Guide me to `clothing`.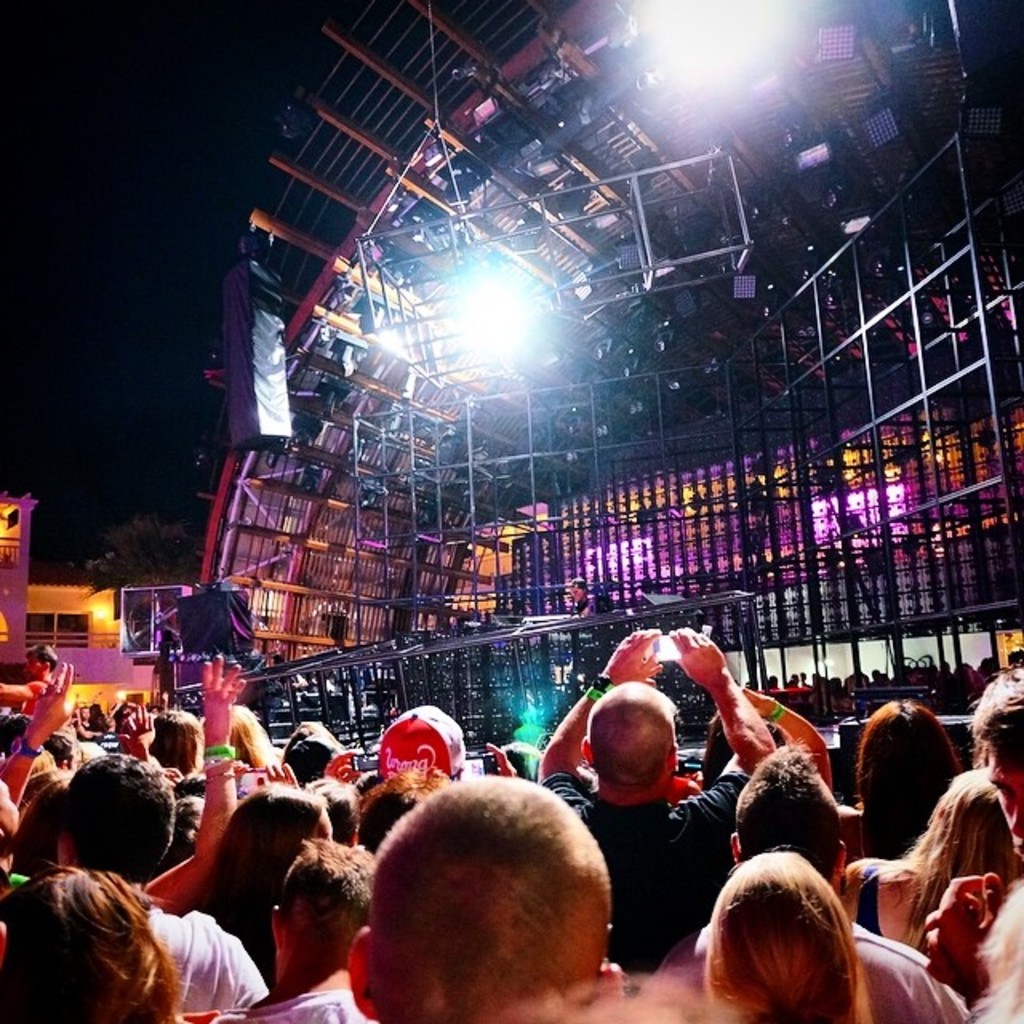
Guidance: region(0, 869, 235, 1018).
